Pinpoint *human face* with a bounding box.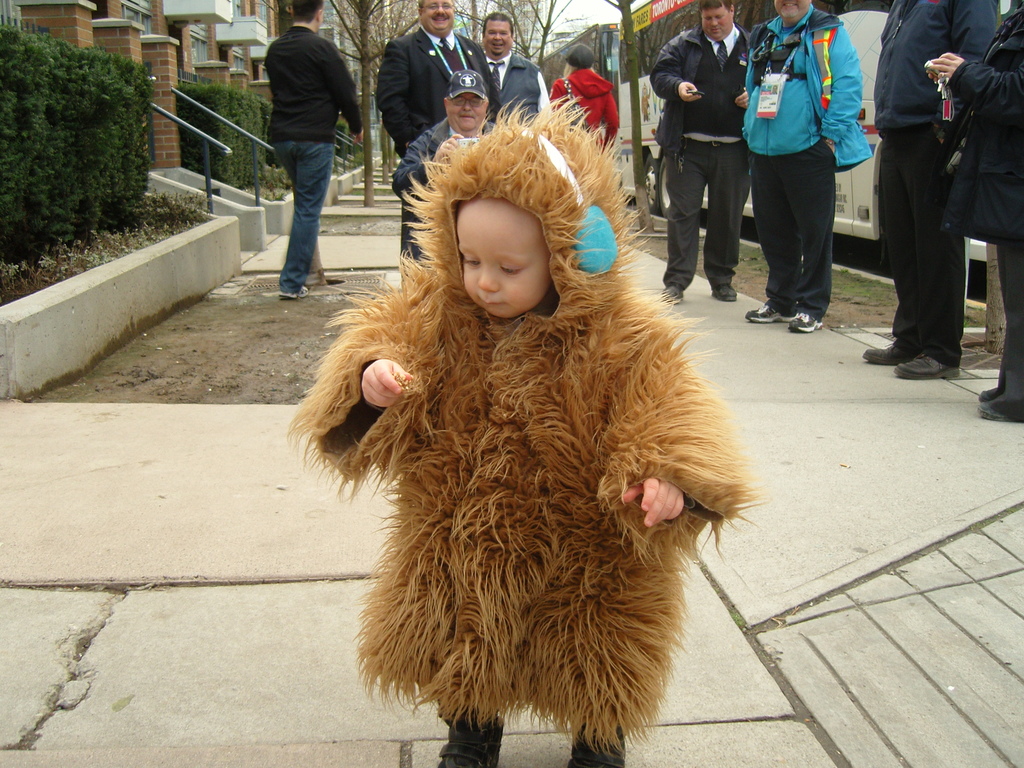
[417,0,454,29].
